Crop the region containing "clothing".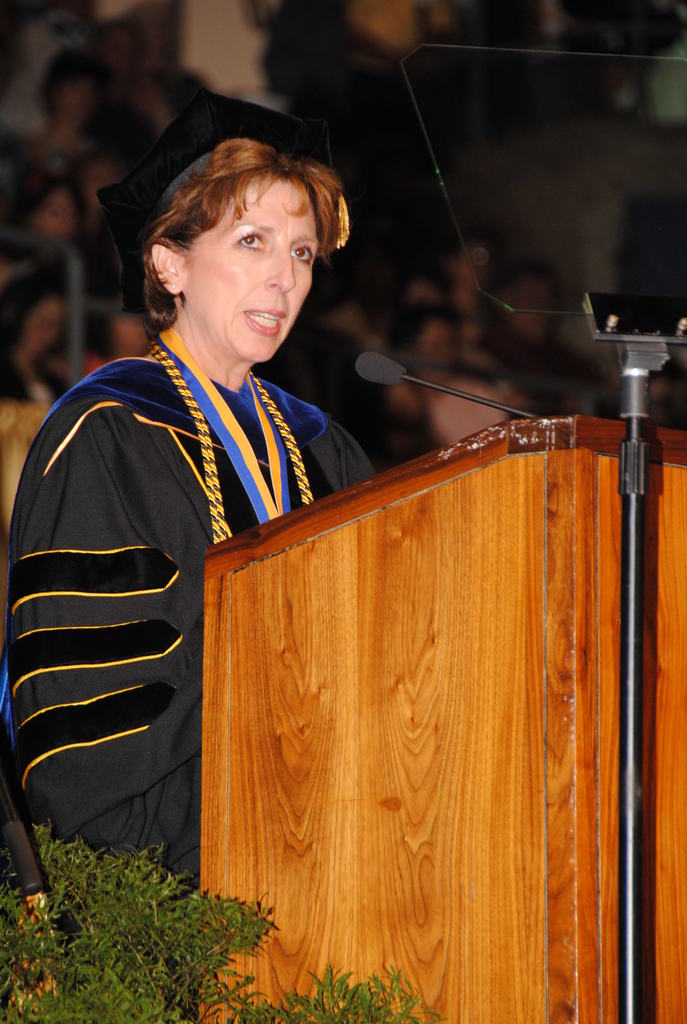
Crop region: box=[15, 280, 344, 936].
